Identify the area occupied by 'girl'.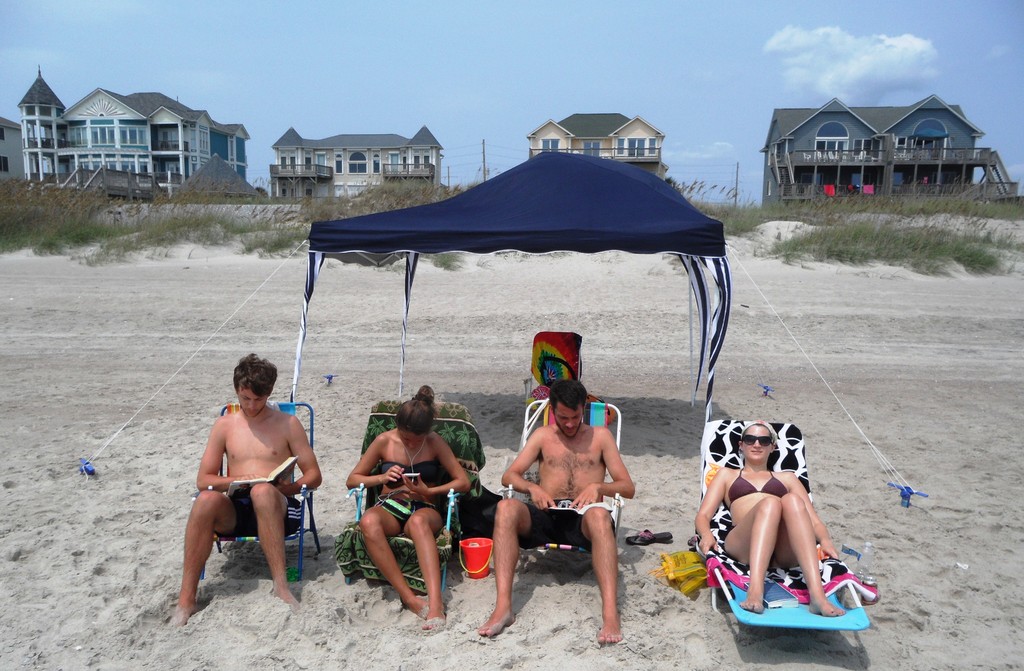
Area: (339, 387, 470, 623).
